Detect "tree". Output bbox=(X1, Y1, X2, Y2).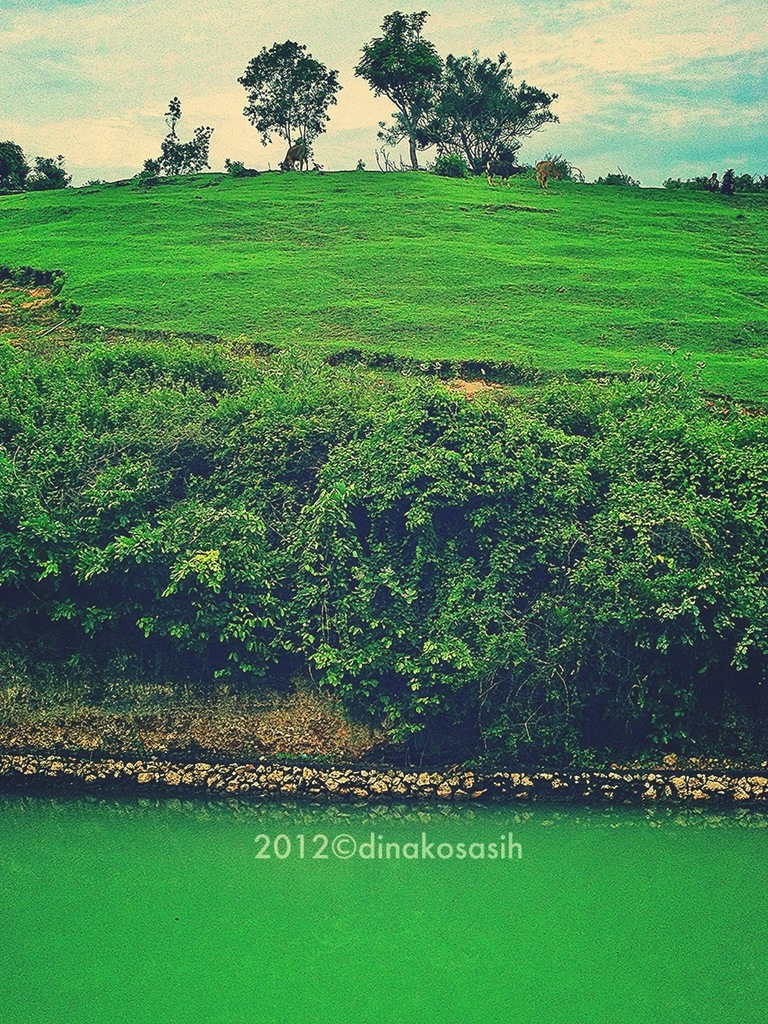
bbox=(0, 131, 42, 186).
